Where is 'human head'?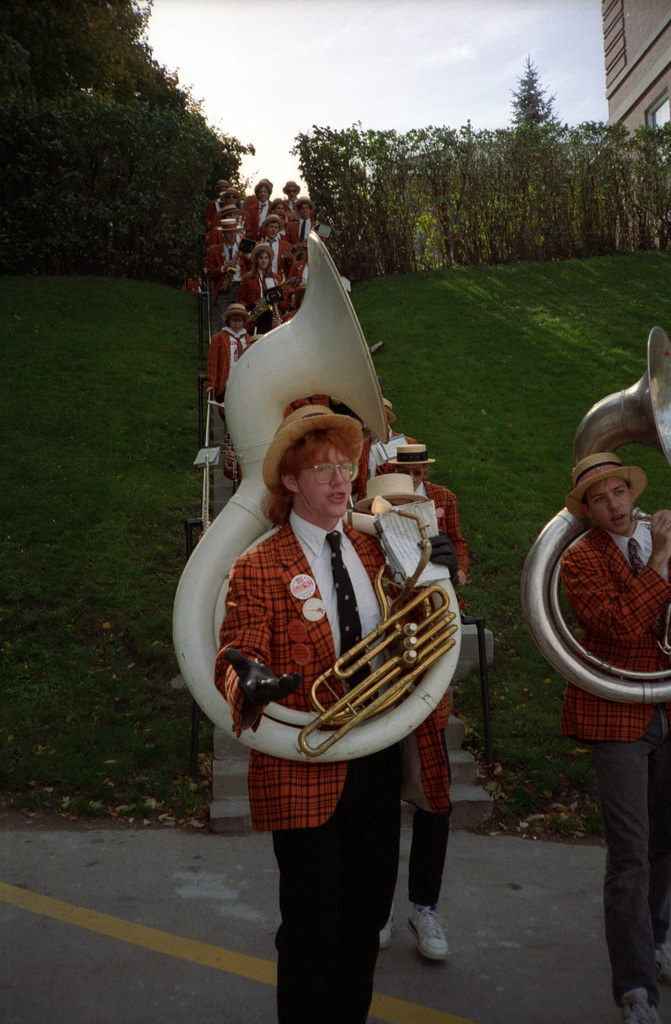
Rect(251, 182, 270, 203).
